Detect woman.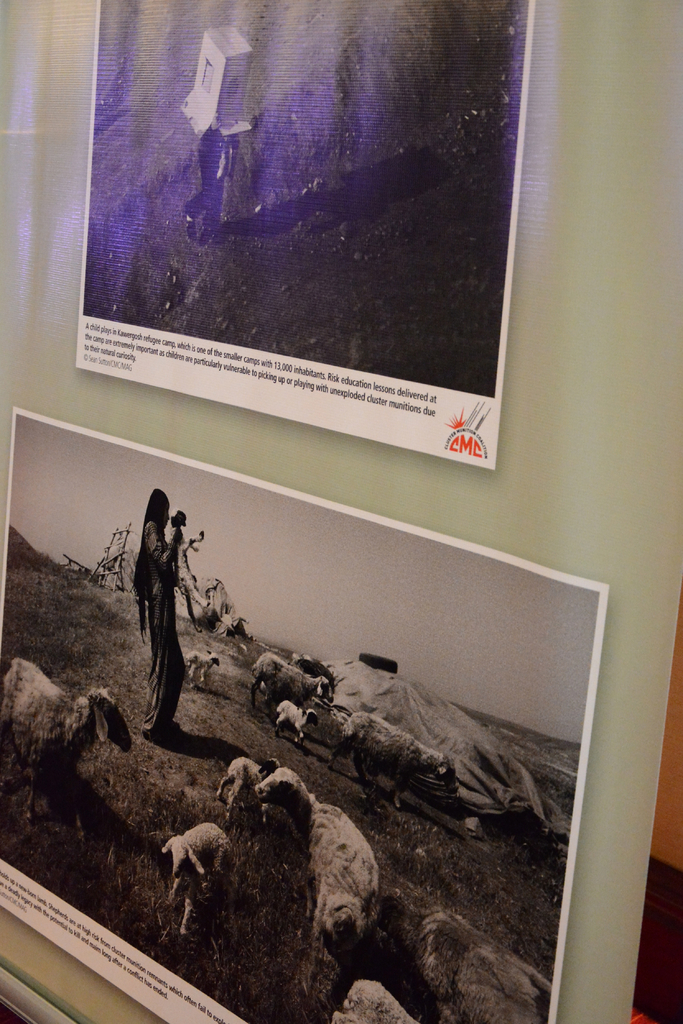
Detected at (127, 488, 189, 739).
